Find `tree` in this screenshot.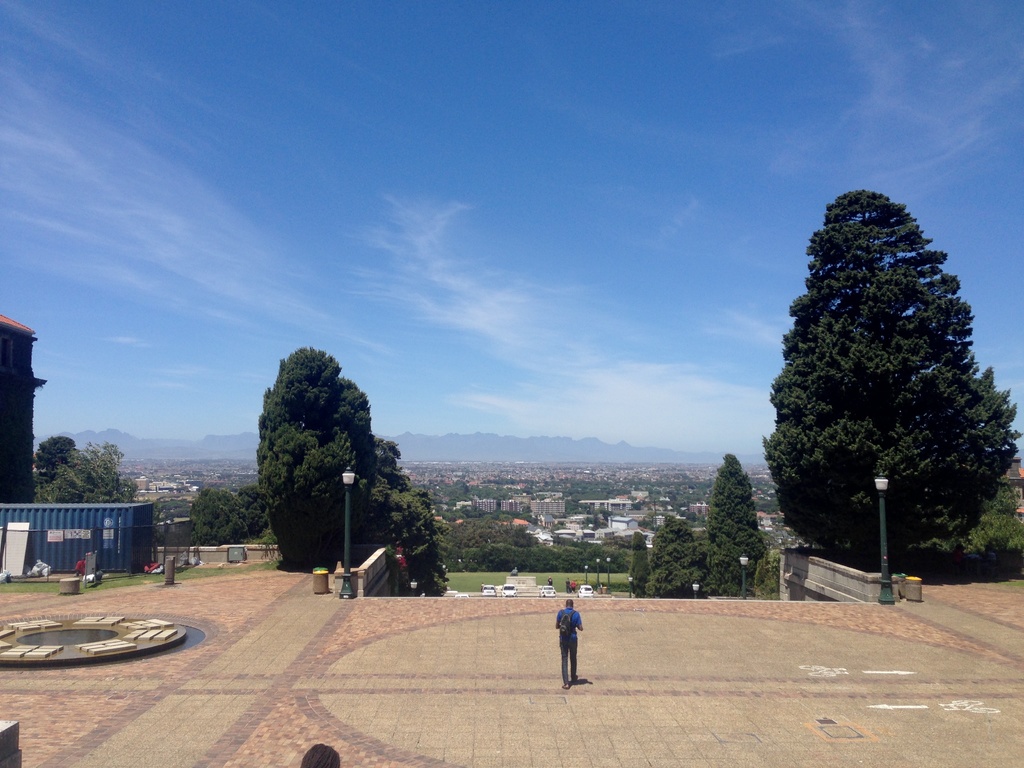
The bounding box for `tree` is locate(193, 486, 249, 549).
